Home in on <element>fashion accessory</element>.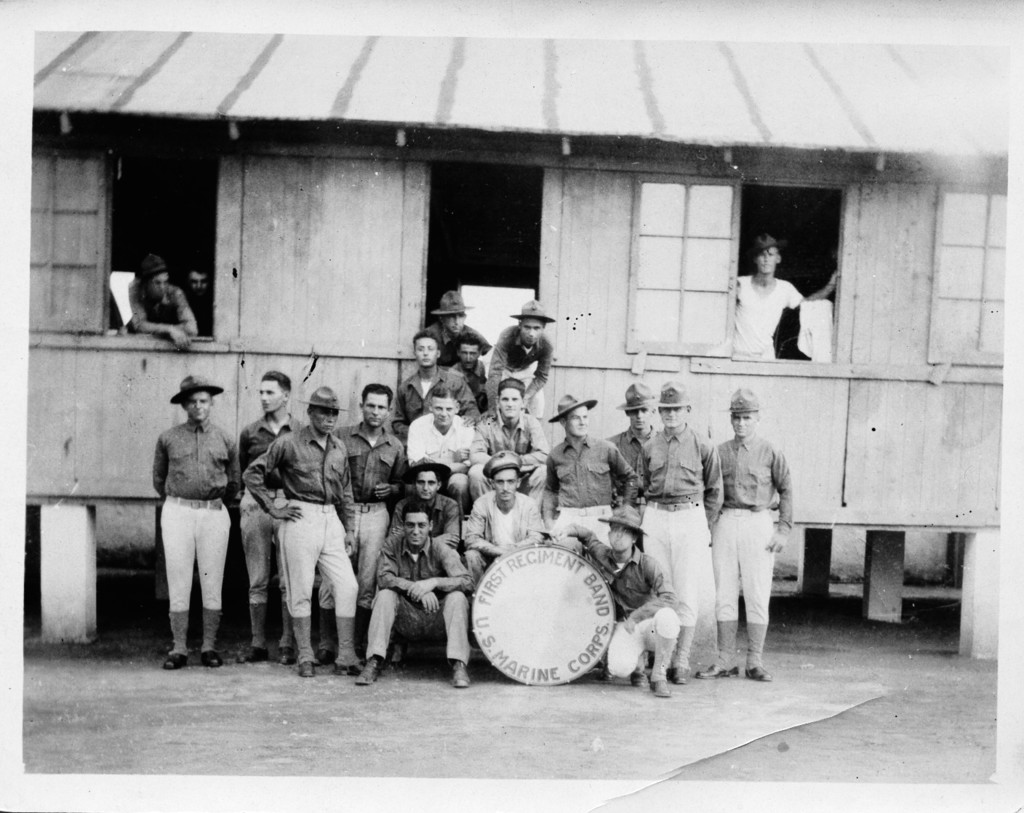
Homed in at bbox=[300, 385, 350, 413].
